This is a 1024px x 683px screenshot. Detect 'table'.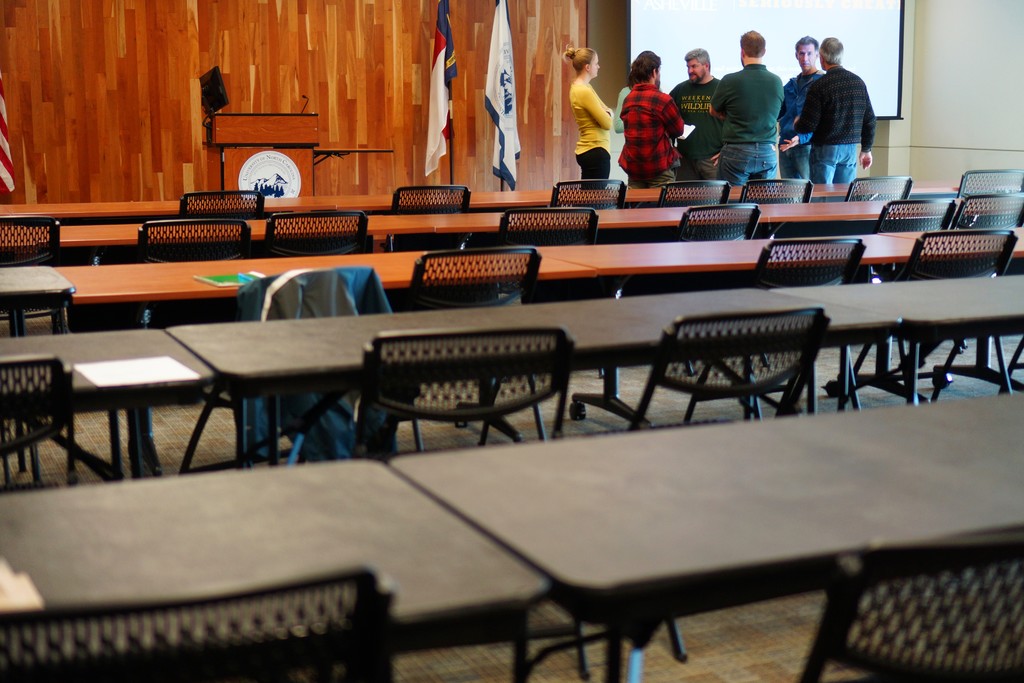
{"x1": 0, "y1": 454, "x2": 549, "y2": 682}.
